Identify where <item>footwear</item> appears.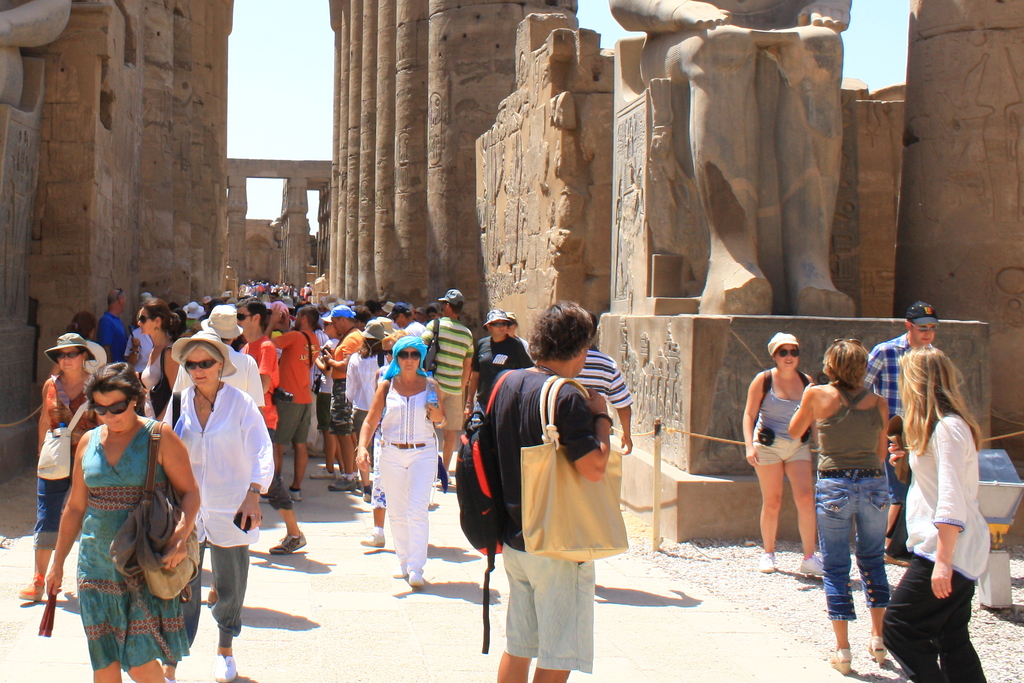
Appears at (801,554,826,575).
